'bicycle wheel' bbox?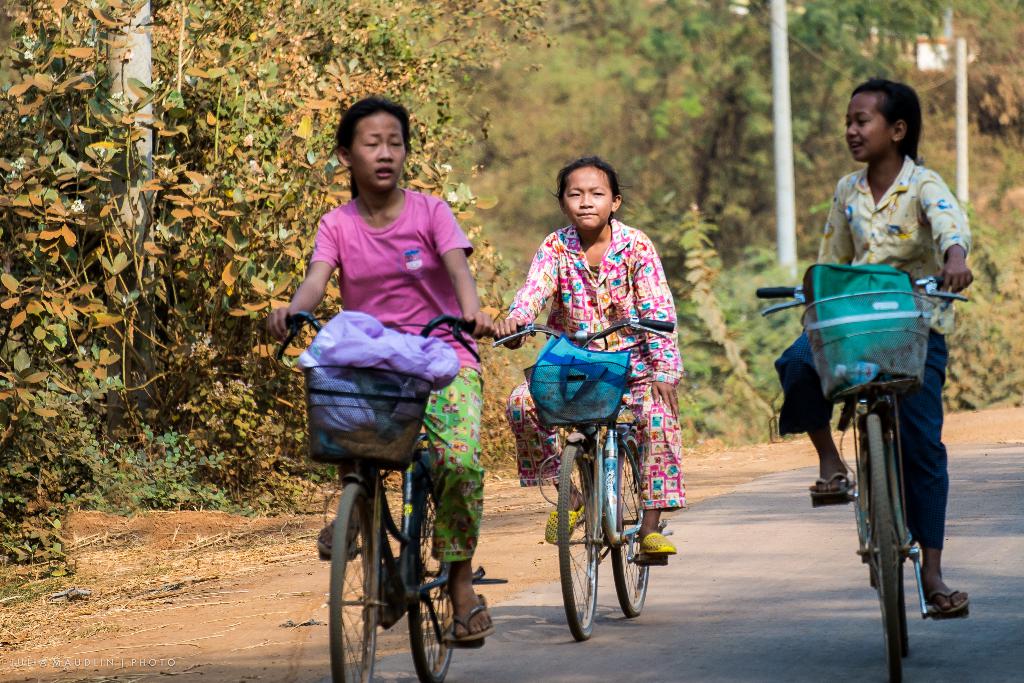
region(859, 414, 905, 682)
